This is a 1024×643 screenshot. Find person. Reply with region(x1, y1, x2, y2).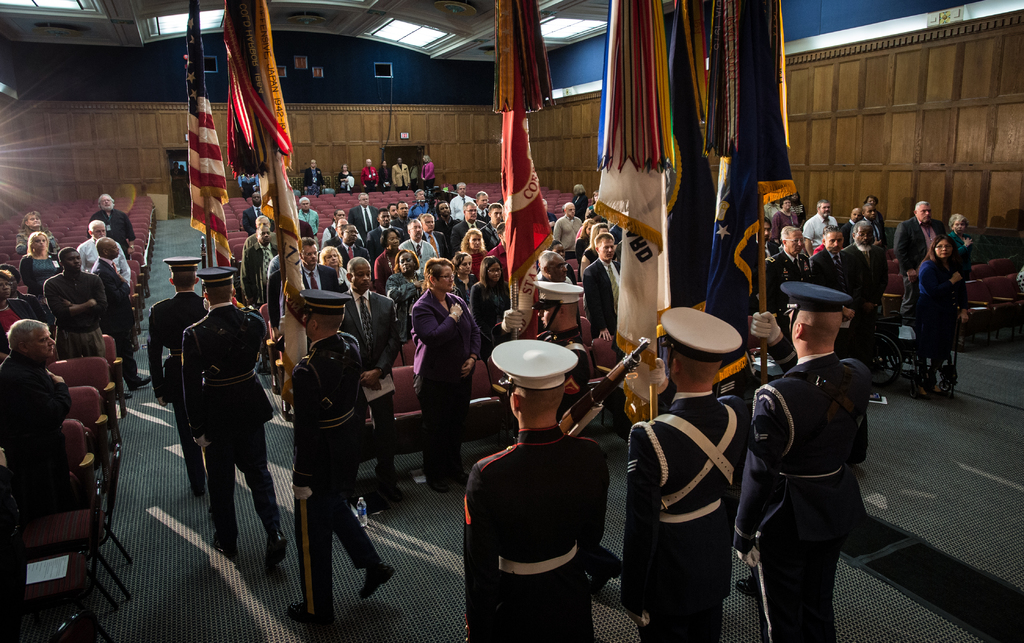
region(97, 240, 142, 386).
